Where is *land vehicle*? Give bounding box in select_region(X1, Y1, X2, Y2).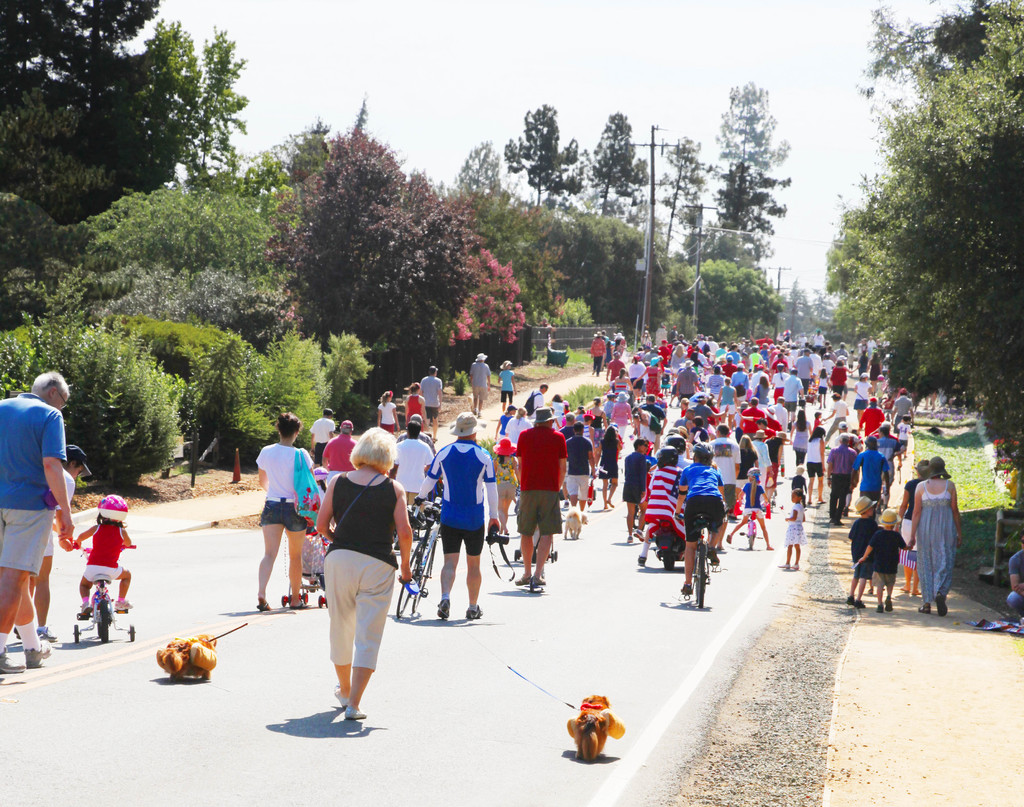
select_region(396, 491, 448, 617).
